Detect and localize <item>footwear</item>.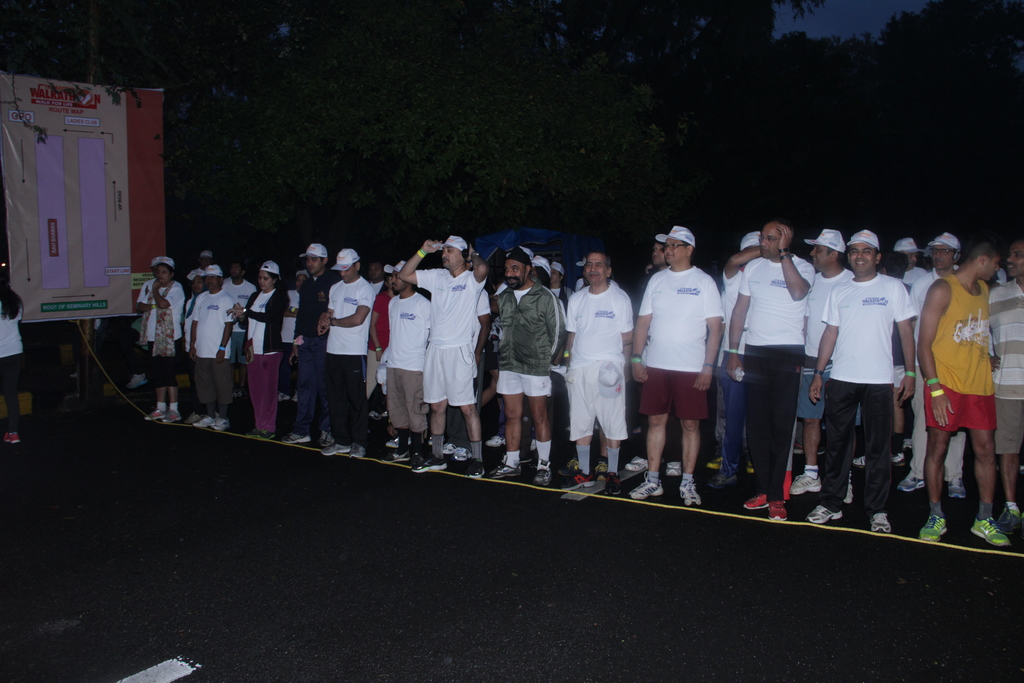
Localized at crop(623, 457, 648, 472).
